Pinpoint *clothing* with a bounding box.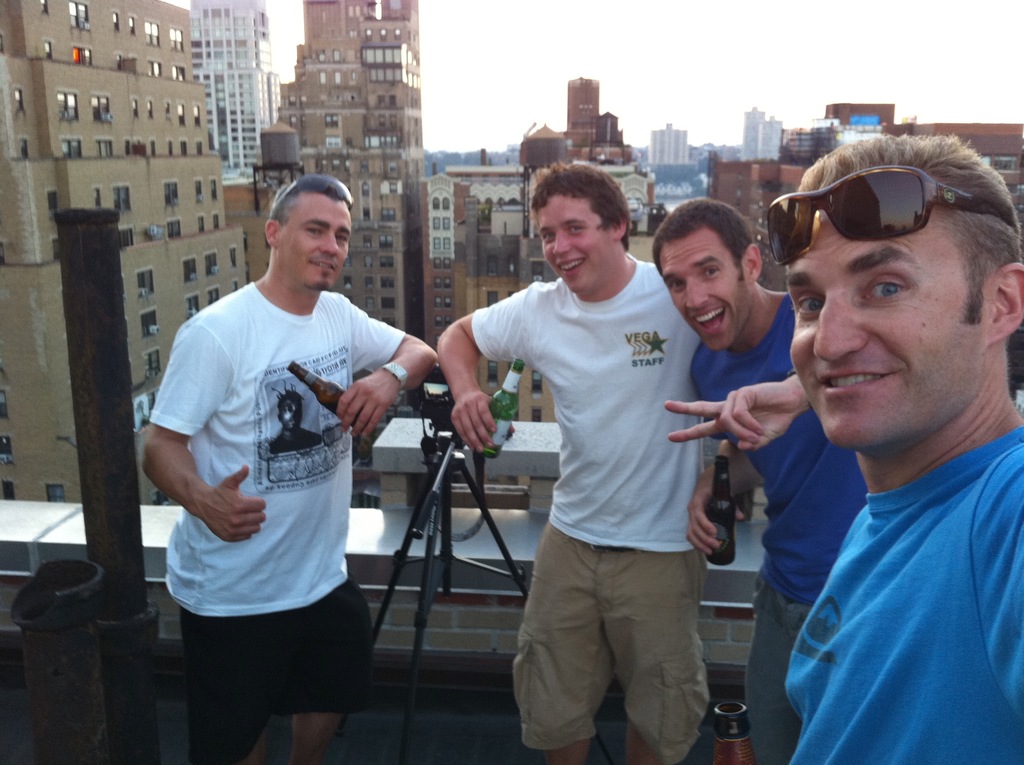
145,213,392,720.
